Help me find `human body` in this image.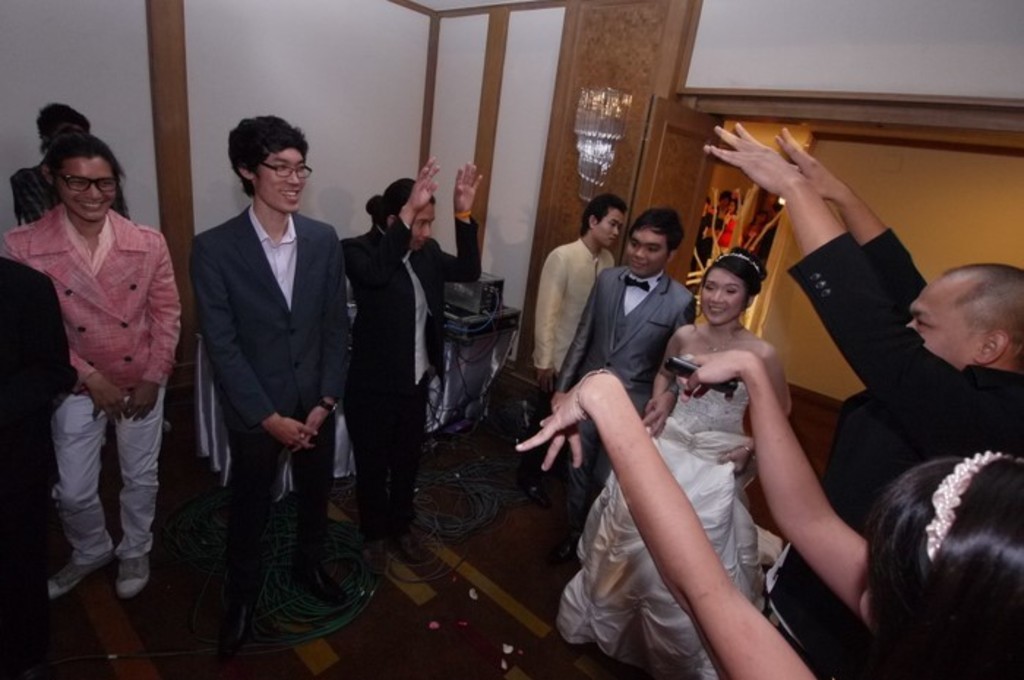
Found it: select_region(25, 118, 184, 622).
